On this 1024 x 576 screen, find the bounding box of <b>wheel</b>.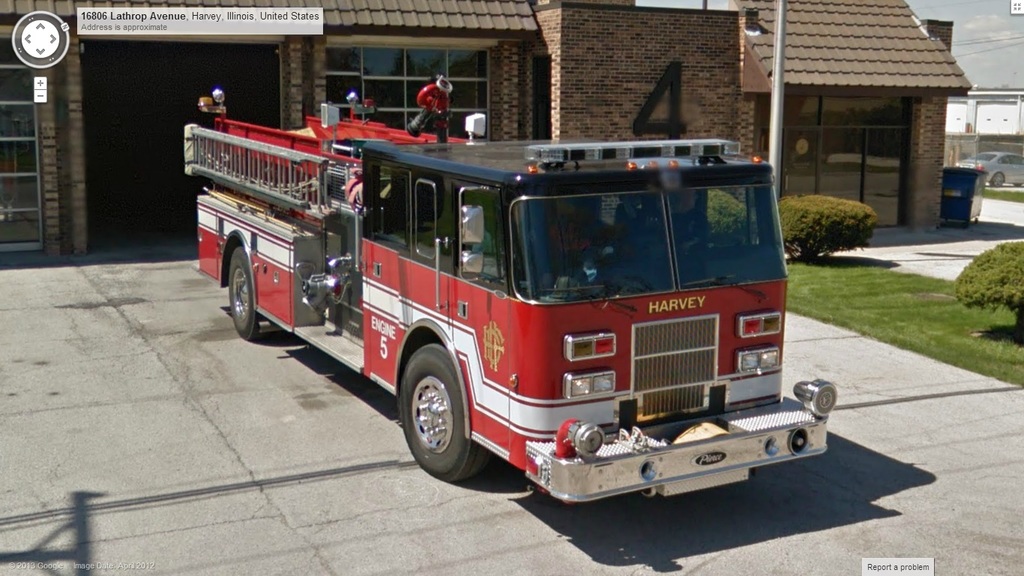
Bounding box: [left=228, top=247, right=262, bottom=341].
